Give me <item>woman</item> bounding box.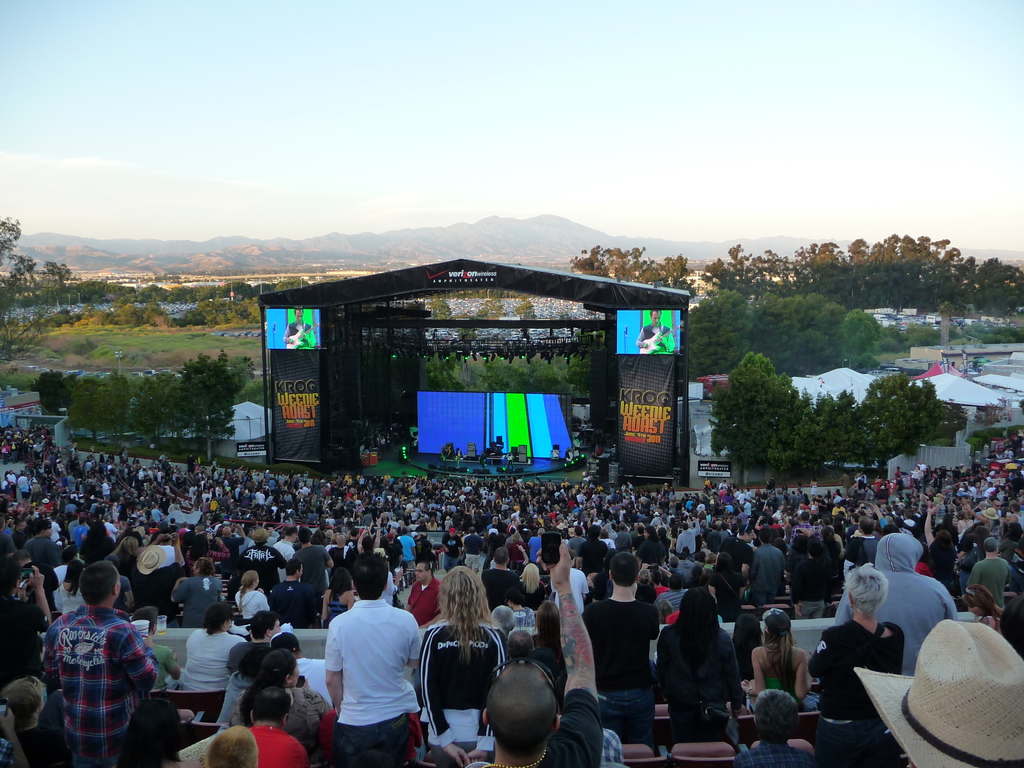
[left=130, top=609, right=187, bottom=688].
